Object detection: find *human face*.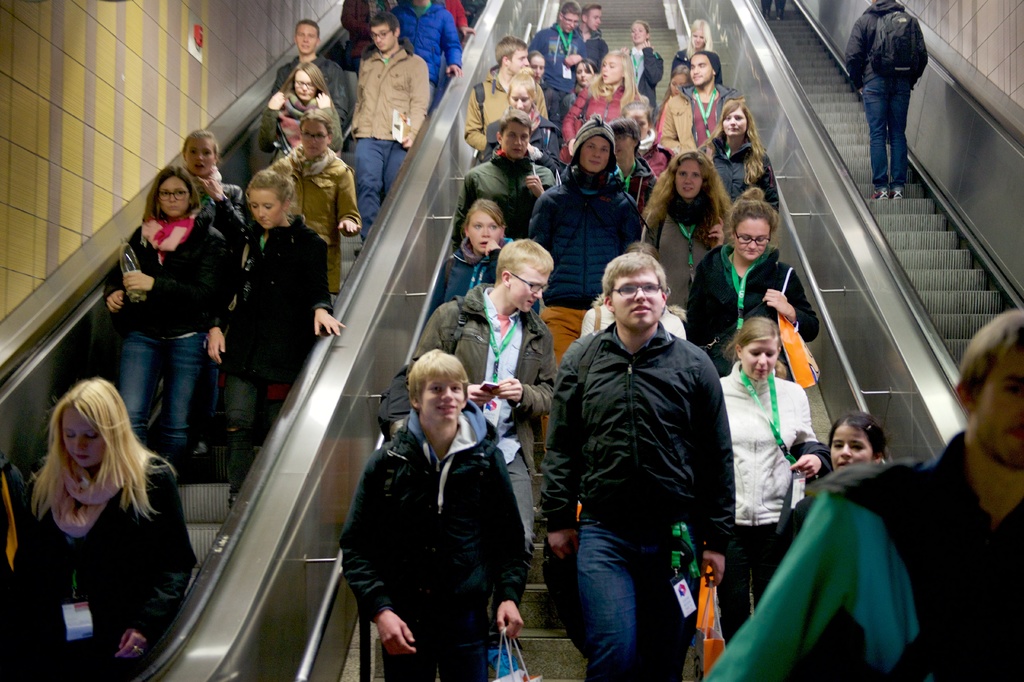
{"x1": 182, "y1": 136, "x2": 214, "y2": 178}.
